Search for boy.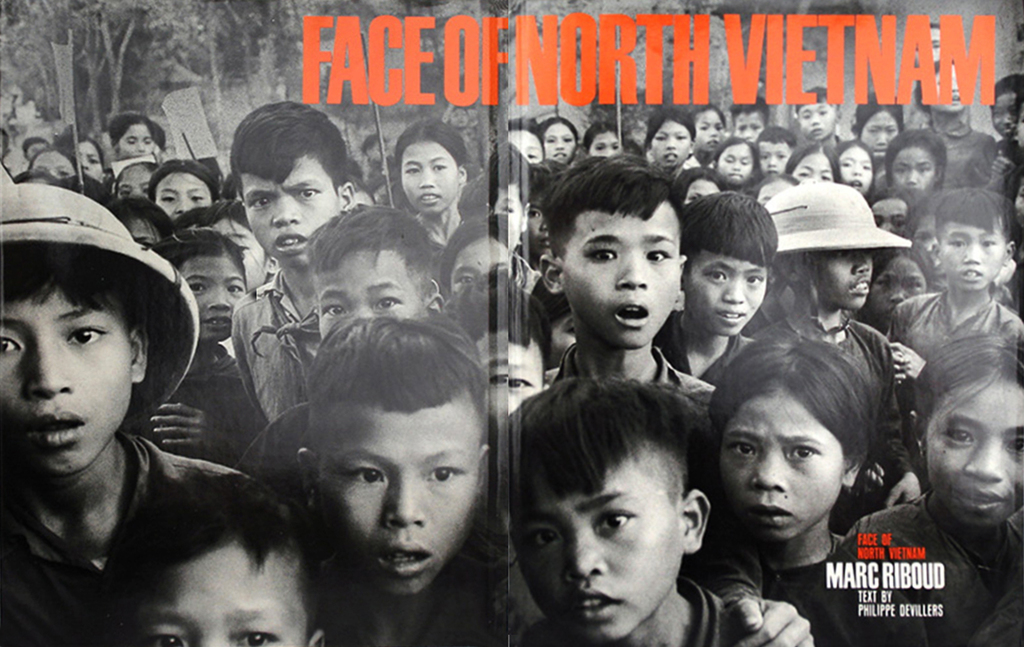
Found at (left=227, top=99, right=355, bottom=442).
